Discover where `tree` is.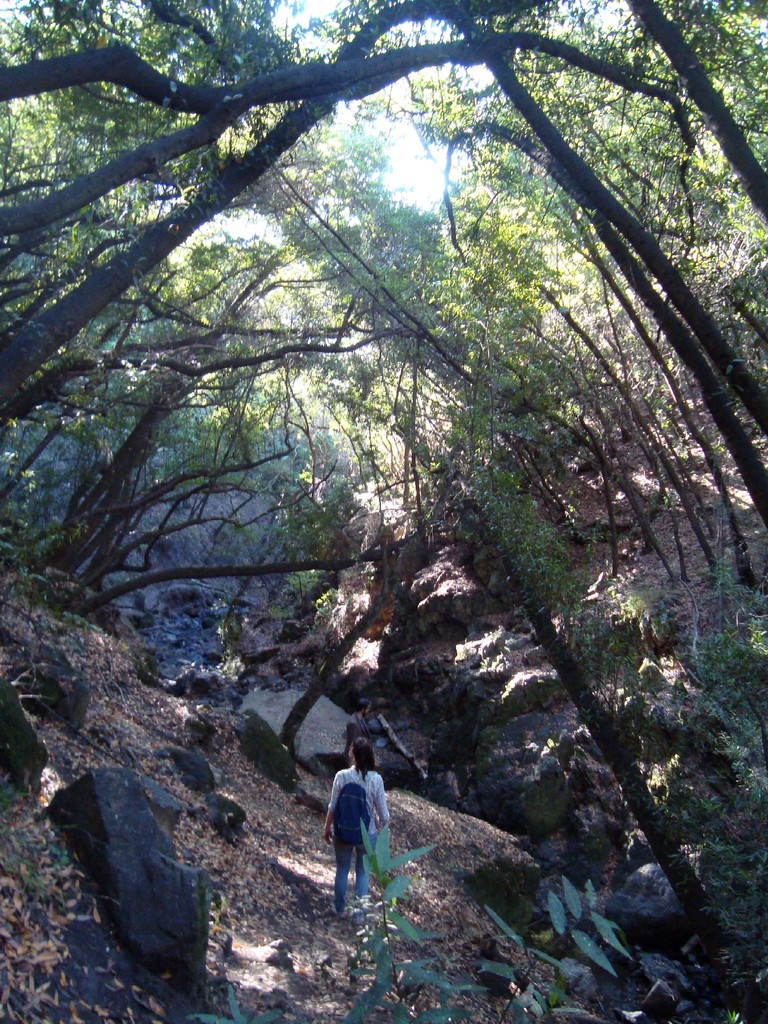
Discovered at BBox(0, 0, 311, 297).
